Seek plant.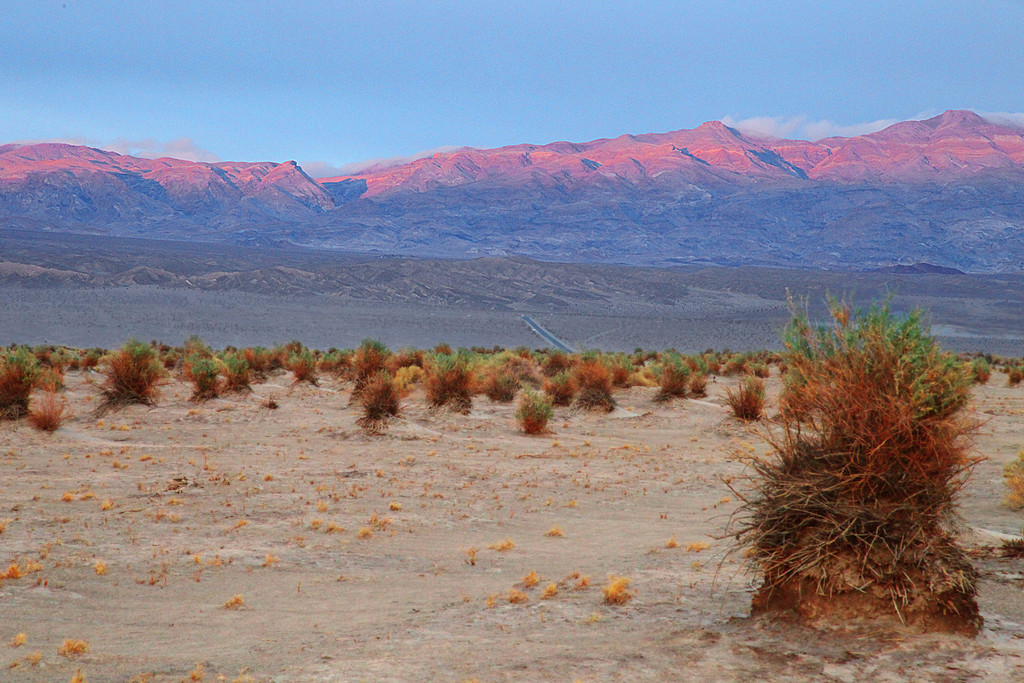
region(686, 538, 707, 556).
